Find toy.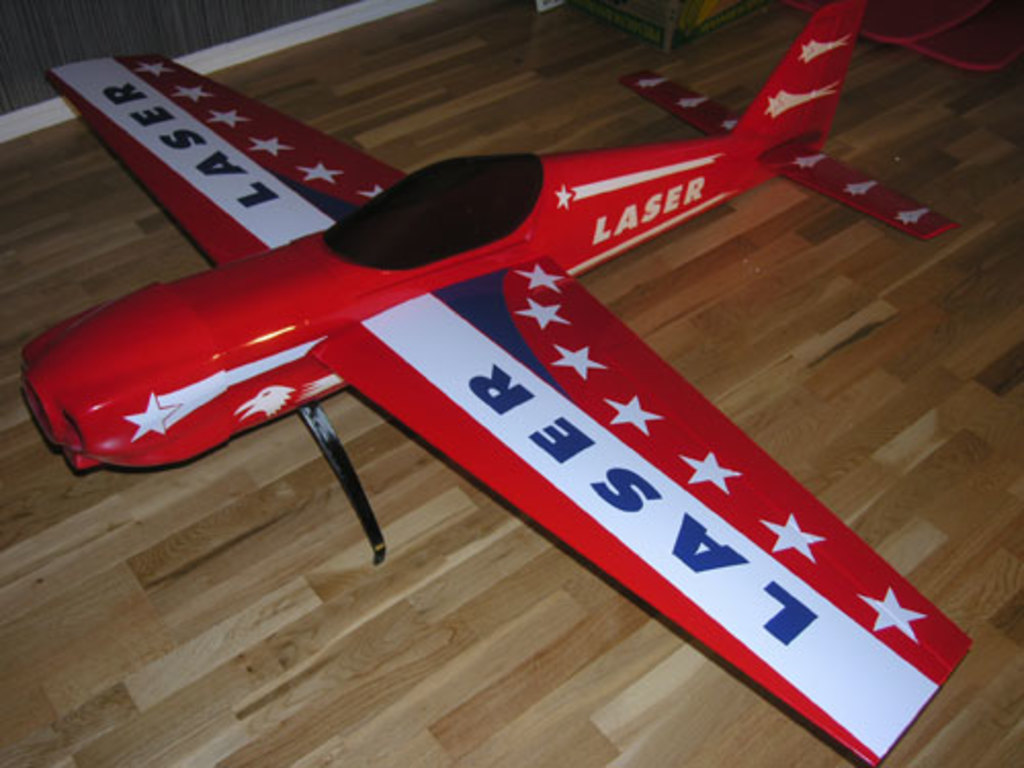
left=14, top=0, right=1022, bottom=766.
